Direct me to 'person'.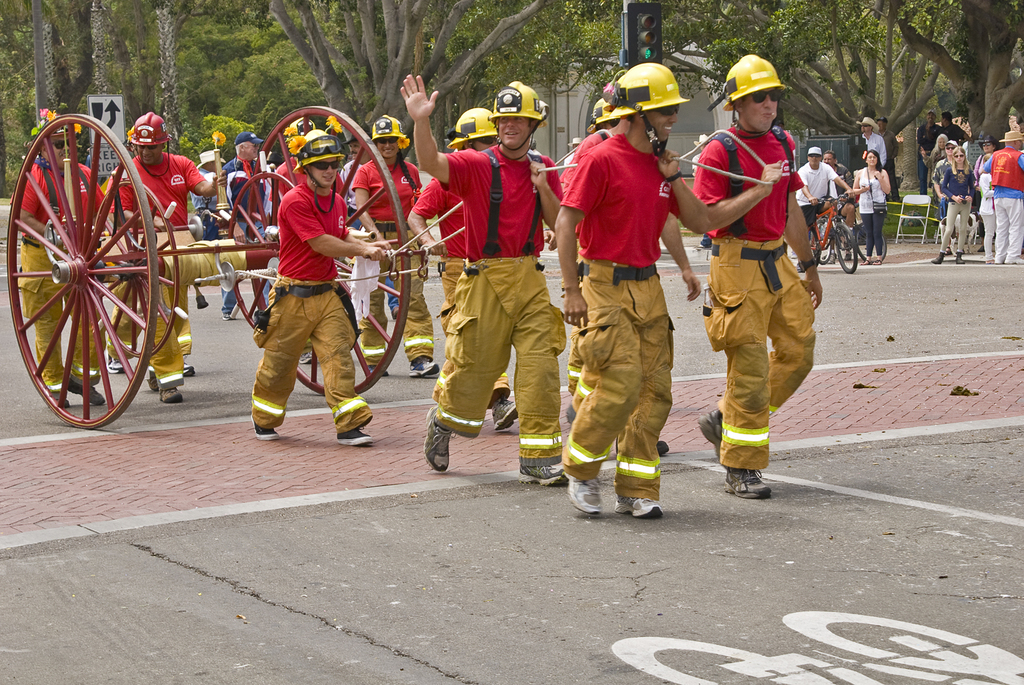
Direction: 410/70/572/483.
